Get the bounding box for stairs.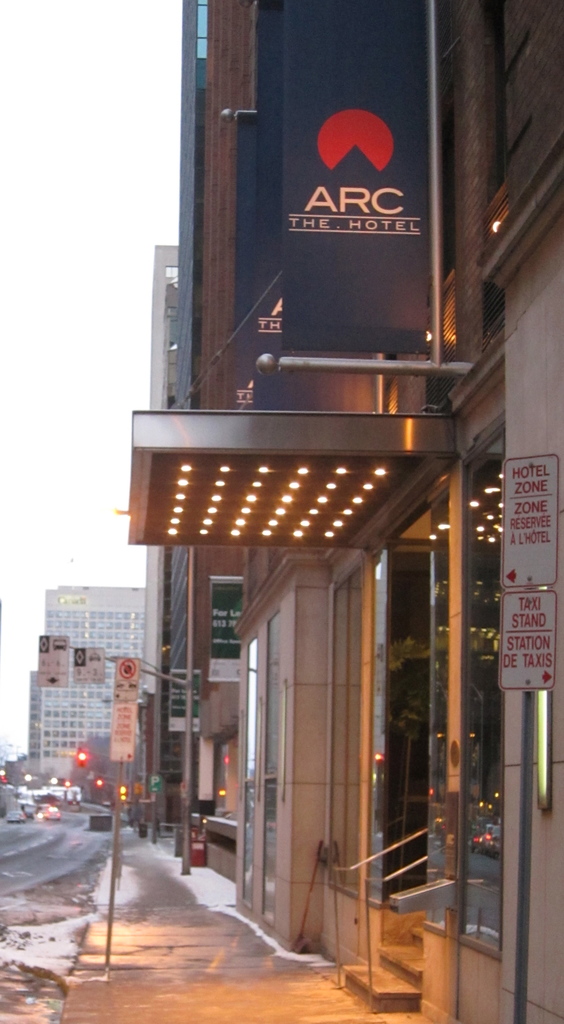
342 927 424 1020.
